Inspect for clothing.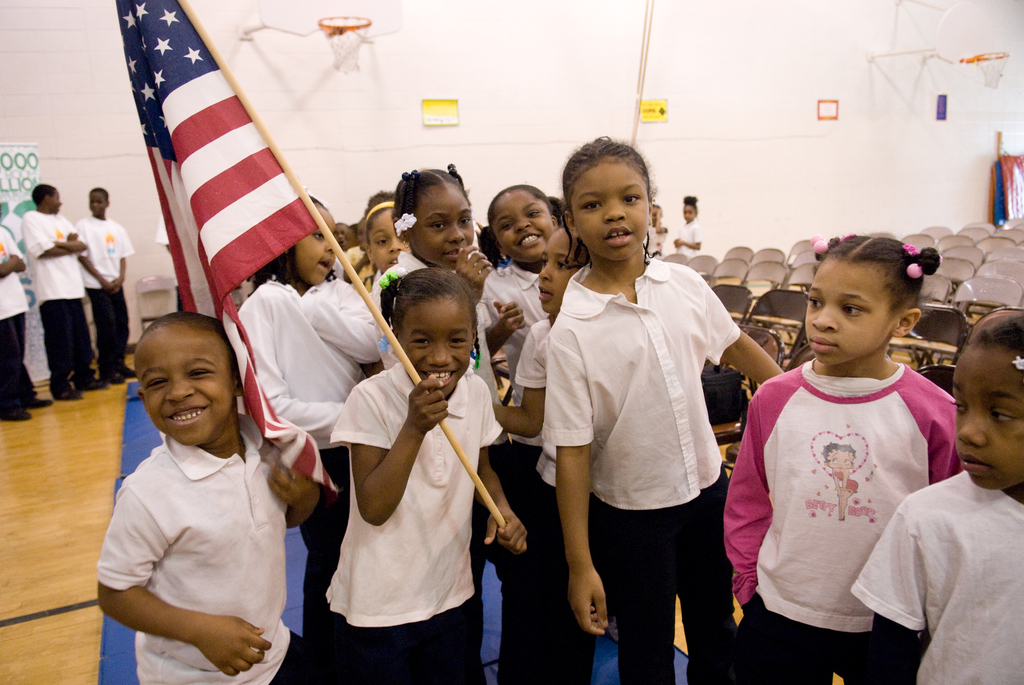
Inspection: [329,366,508,684].
